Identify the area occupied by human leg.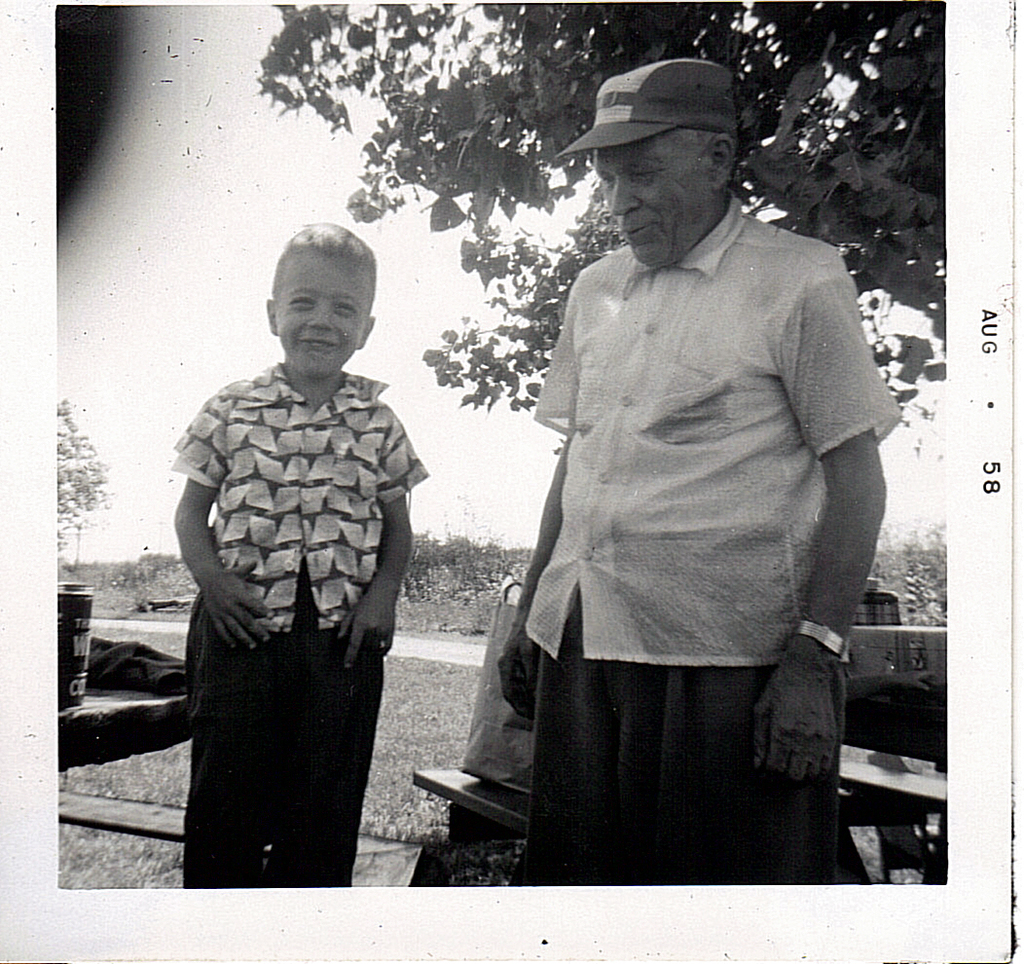
Area: bbox=(511, 537, 653, 887).
